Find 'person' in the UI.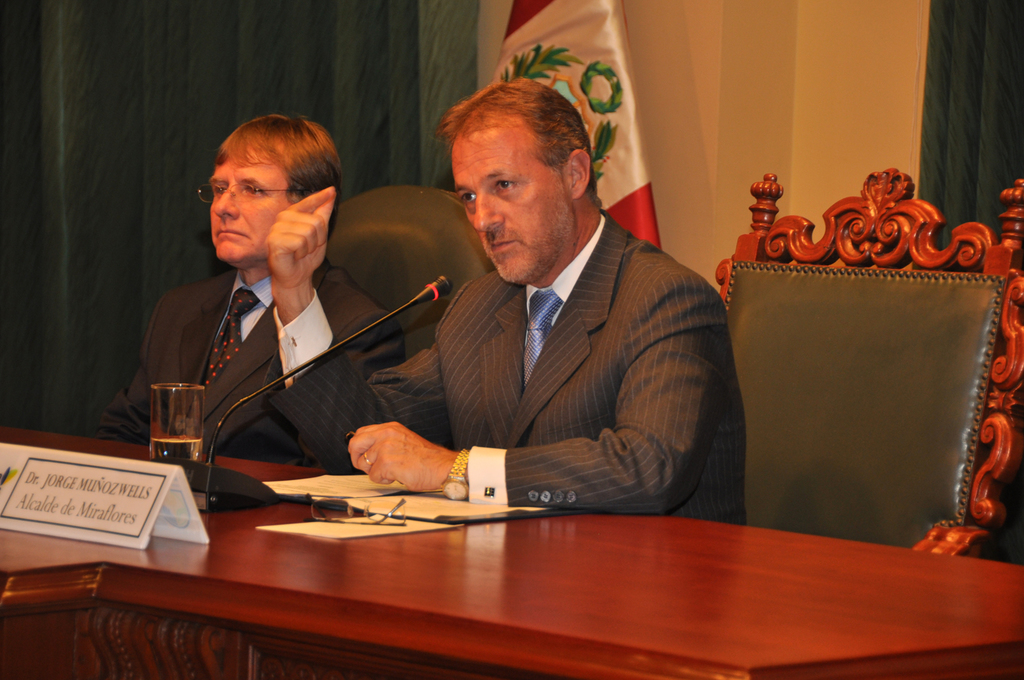
UI element at 262, 77, 750, 528.
